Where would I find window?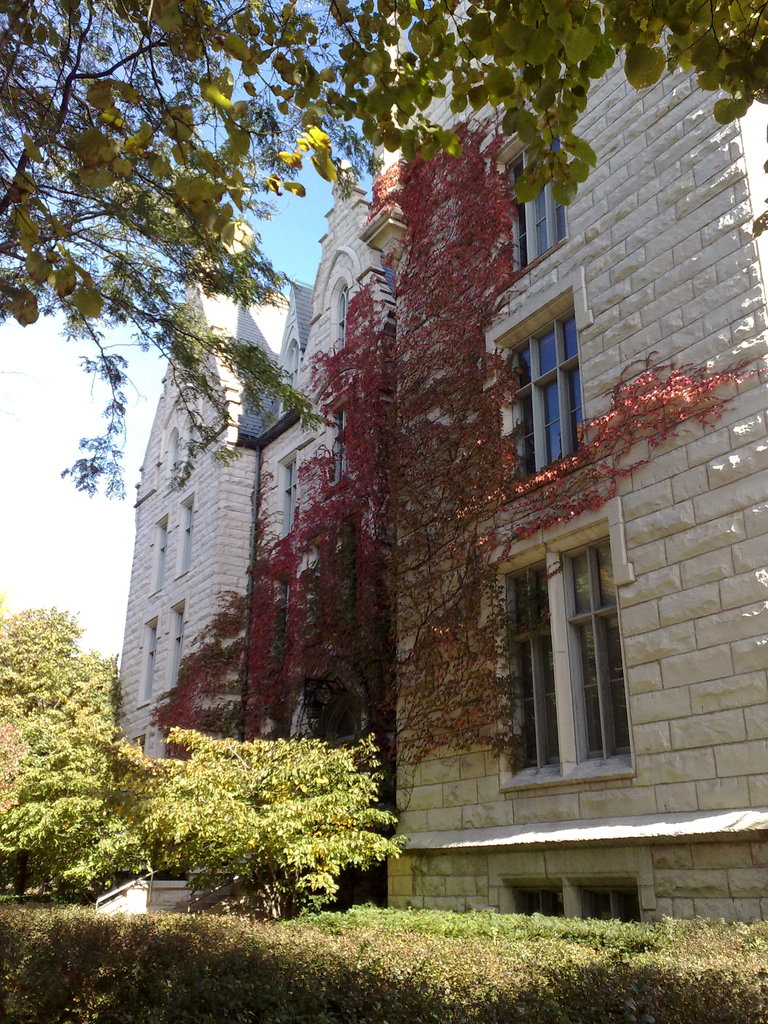
At rect(163, 598, 184, 693).
